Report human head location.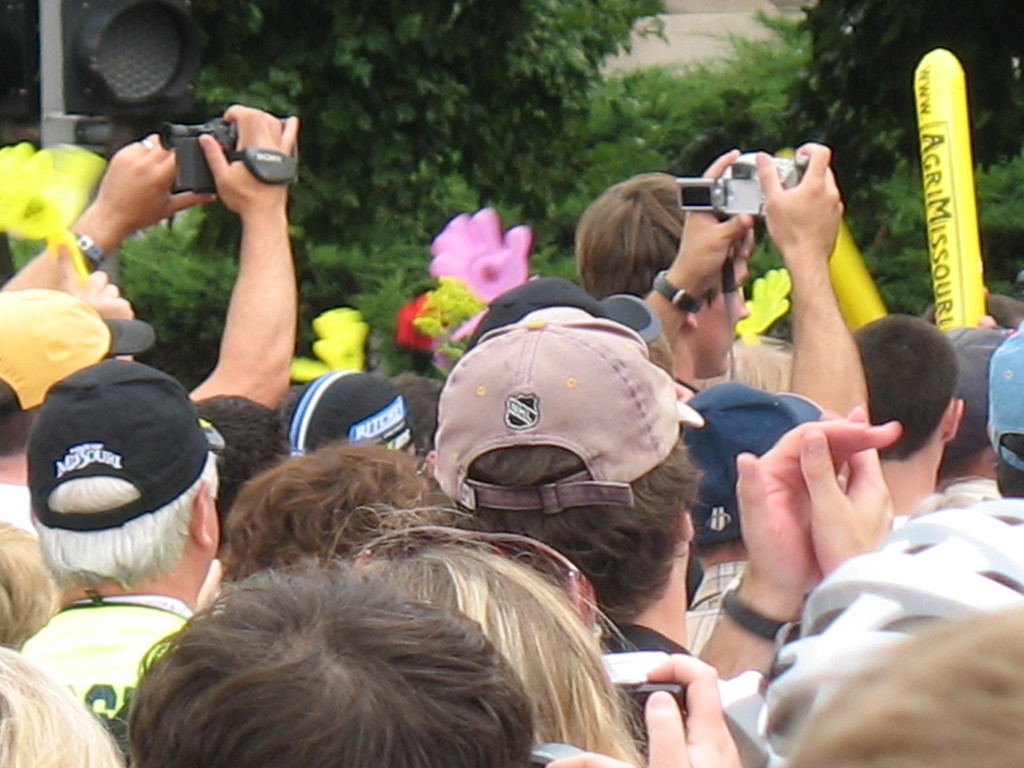
Report: <bbox>851, 316, 963, 458</bbox>.
